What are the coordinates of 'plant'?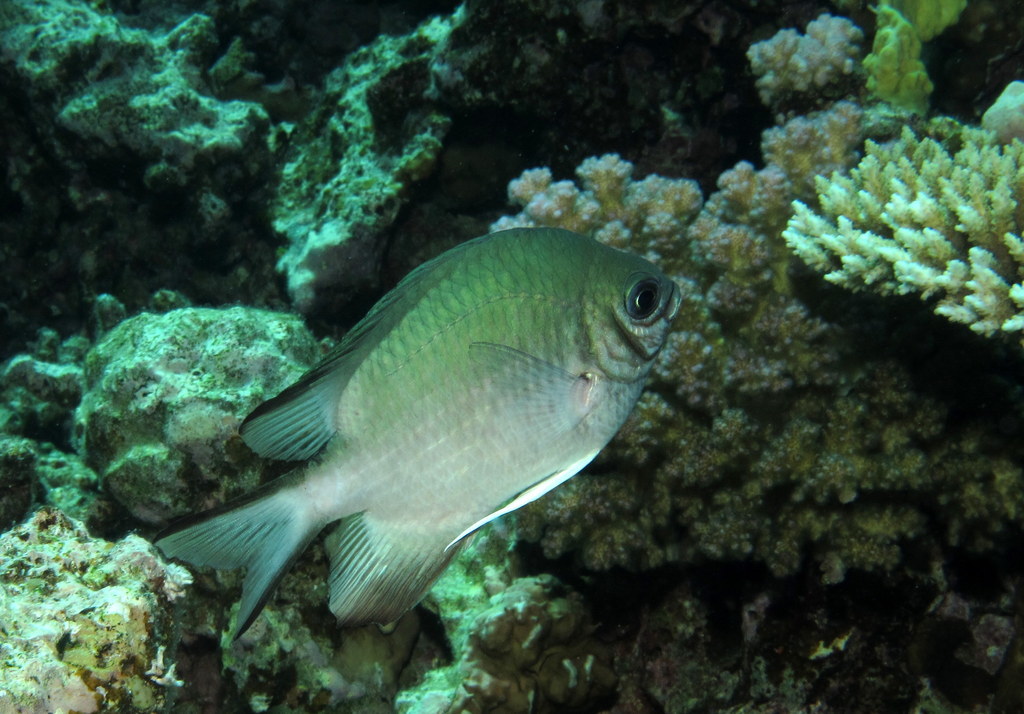
(512,0,1023,578).
